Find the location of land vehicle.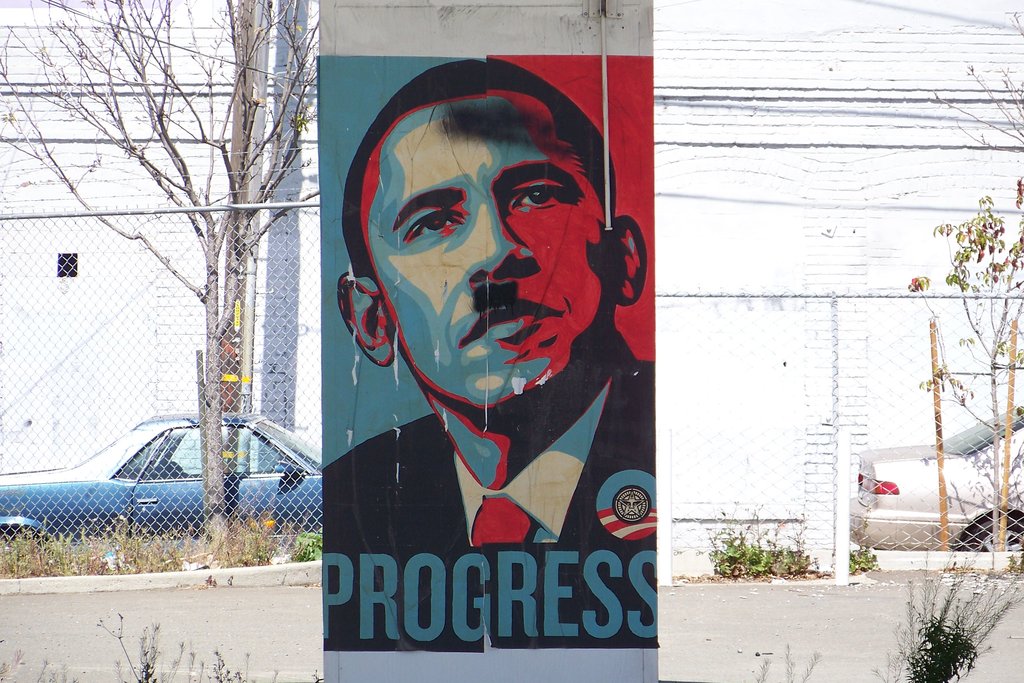
Location: (850, 403, 1023, 550).
